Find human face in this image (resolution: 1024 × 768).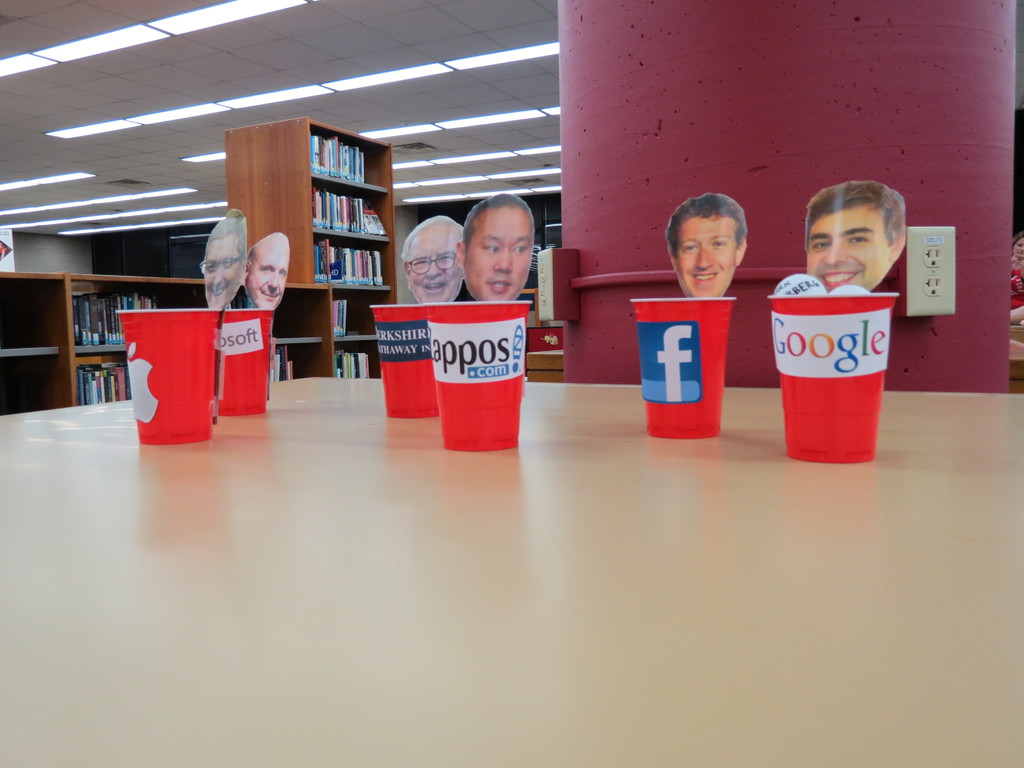
[204, 243, 237, 303].
